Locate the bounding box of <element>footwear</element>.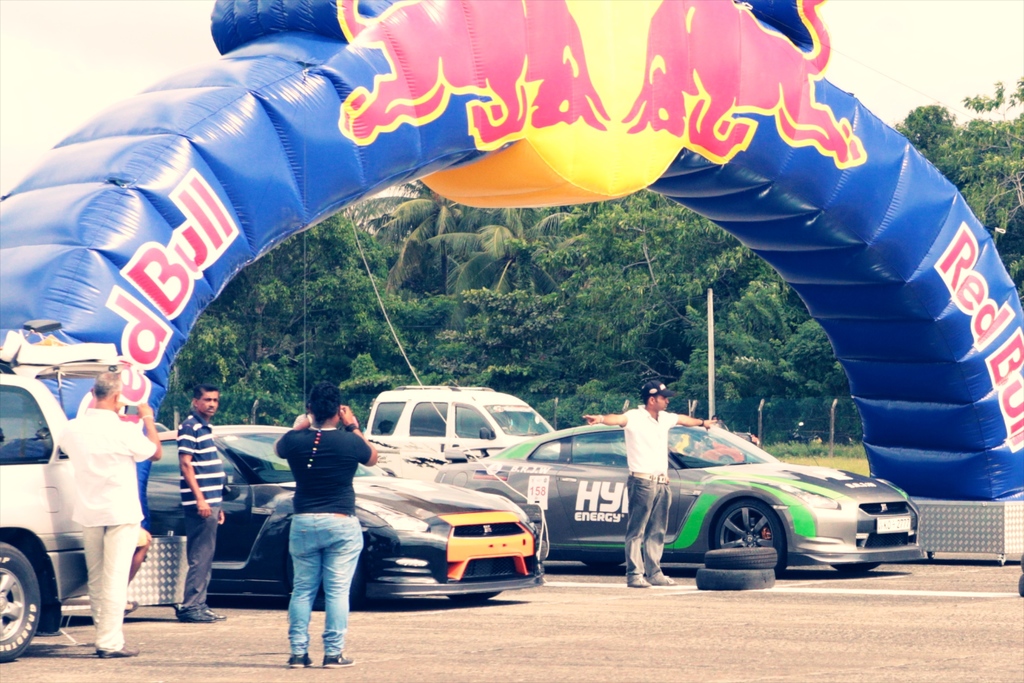
Bounding box: <box>101,643,140,655</box>.
